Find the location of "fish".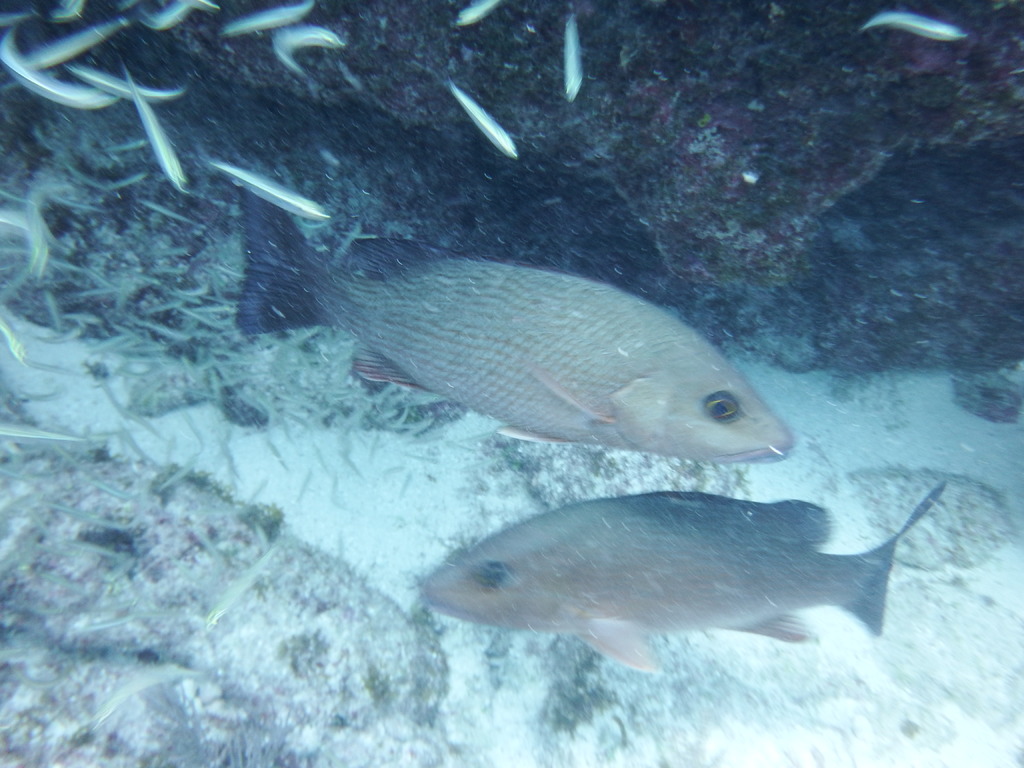
Location: (273, 26, 346, 77).
